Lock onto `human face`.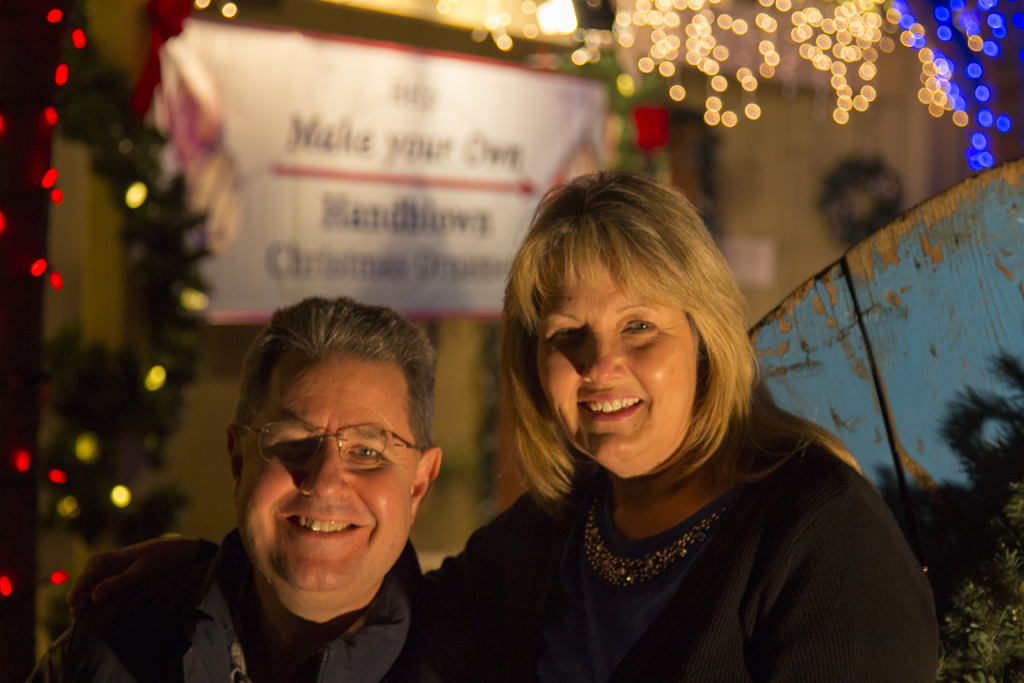
Locked: box=[540, 242, 695, 466].
